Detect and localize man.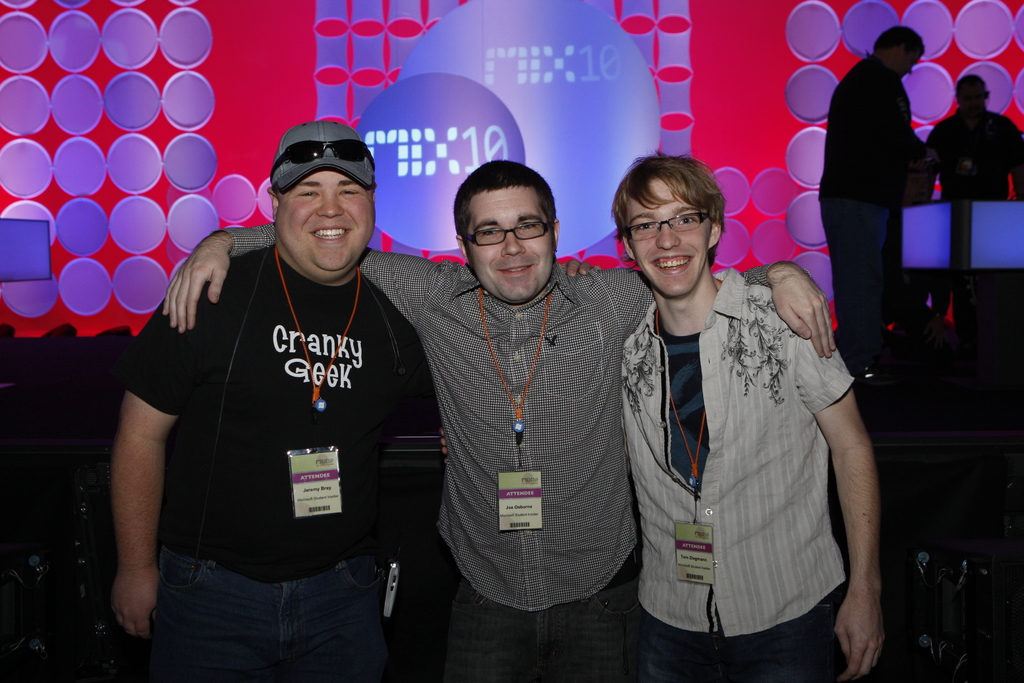
Localized at select_region(614, 157, 893, 682).
